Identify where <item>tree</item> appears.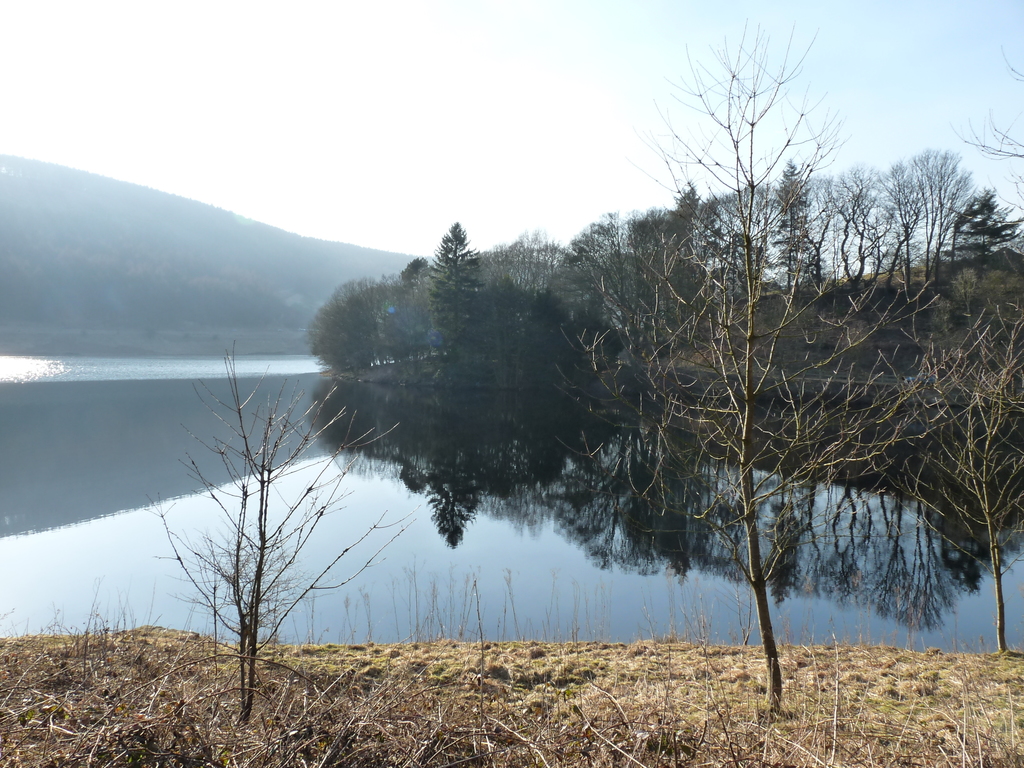
Appears at detection(144, 339, 413, 715).
